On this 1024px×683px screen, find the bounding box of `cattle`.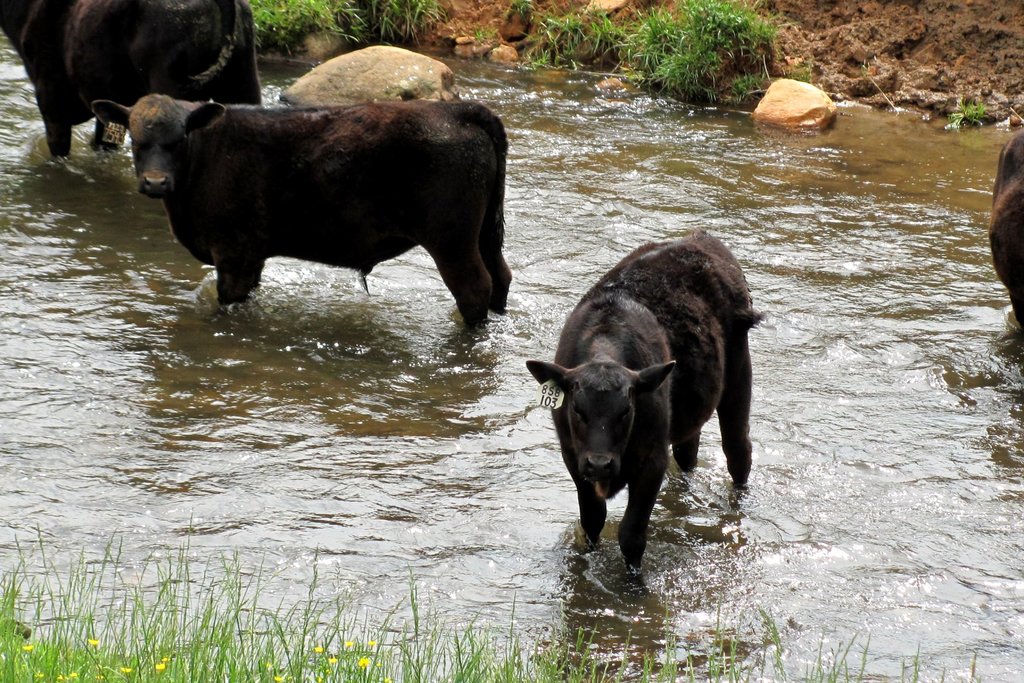
Bounding box: [989,127,1023,333].
